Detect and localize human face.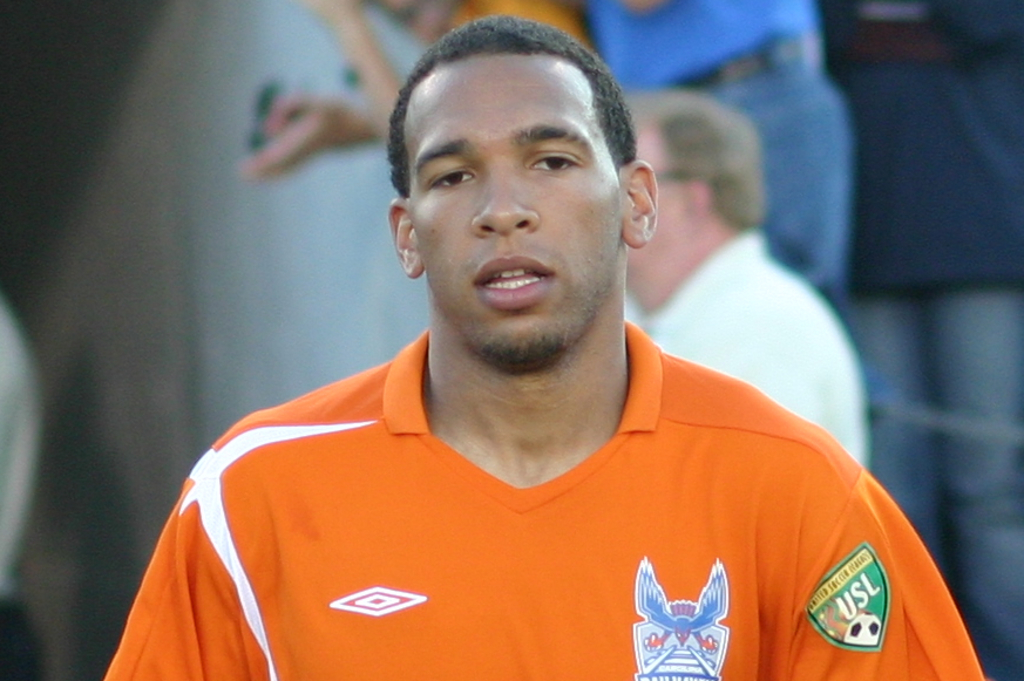
Localized at pyautogui.locateOnScreen(407, 53, 630, 375).
